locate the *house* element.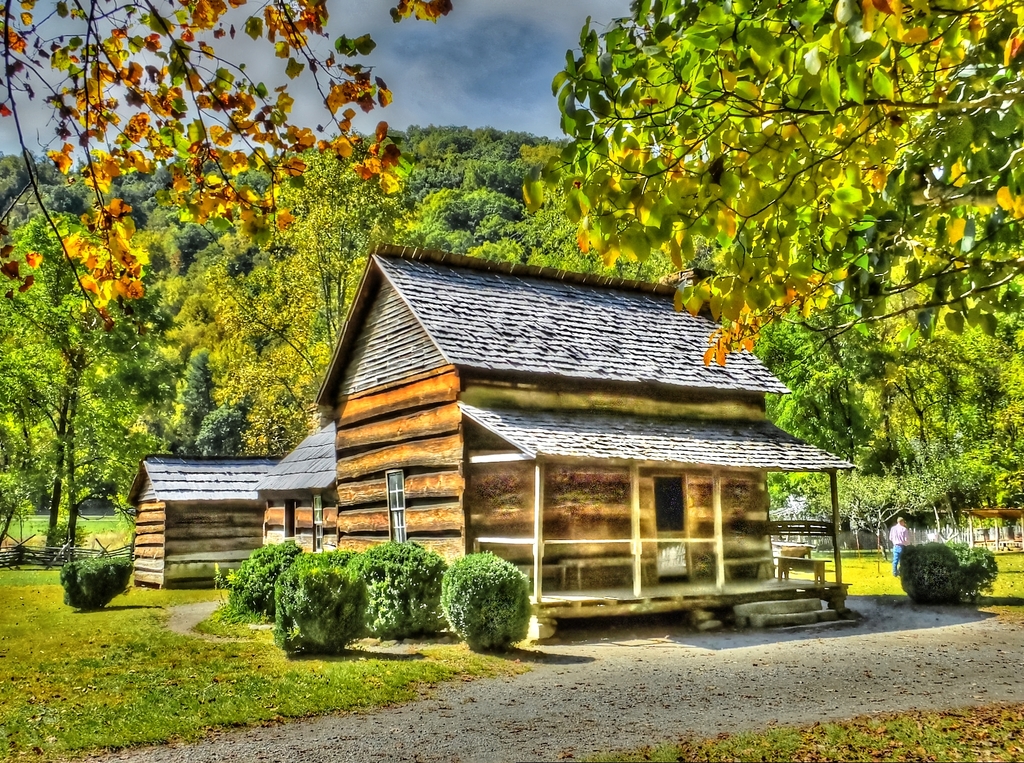
Element bbox: select_region(182, 220, 847, 641).
